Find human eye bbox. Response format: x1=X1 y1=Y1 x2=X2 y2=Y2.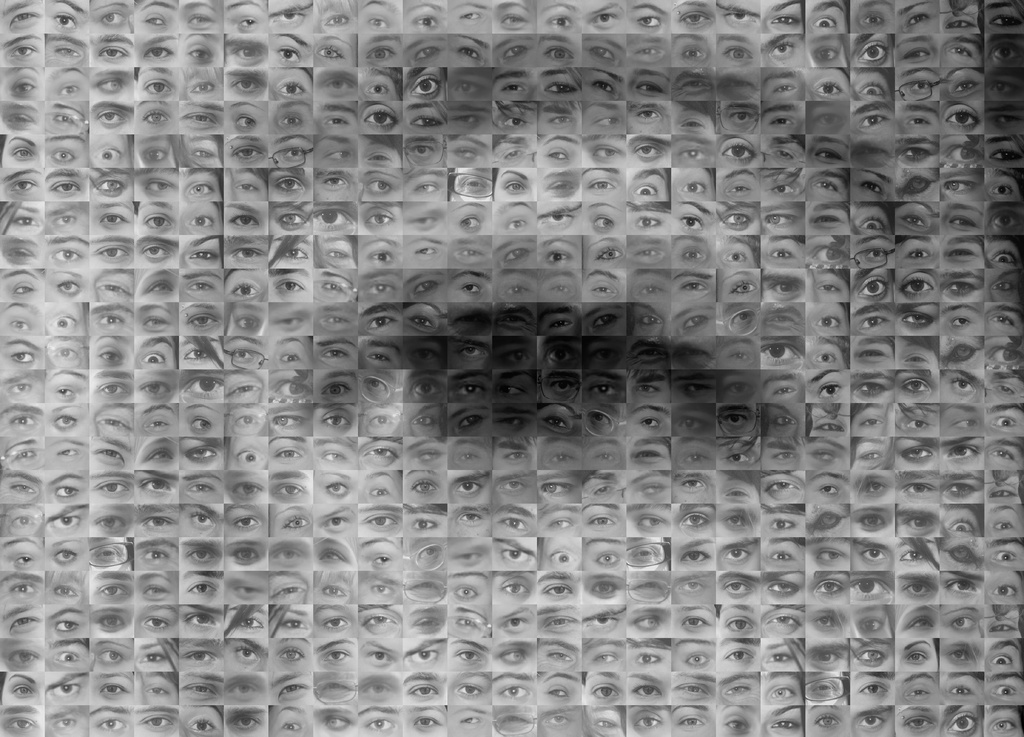
x1=143 y1=686 x2=166 y2=698.
